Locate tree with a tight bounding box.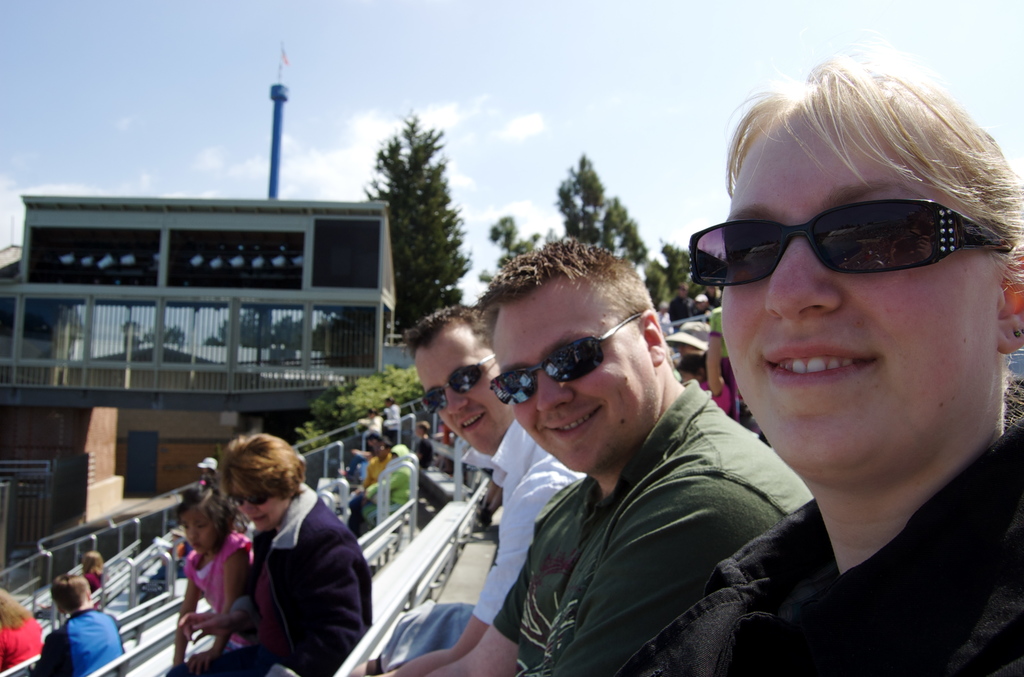
bbox=[646, 248, 714, 313].
